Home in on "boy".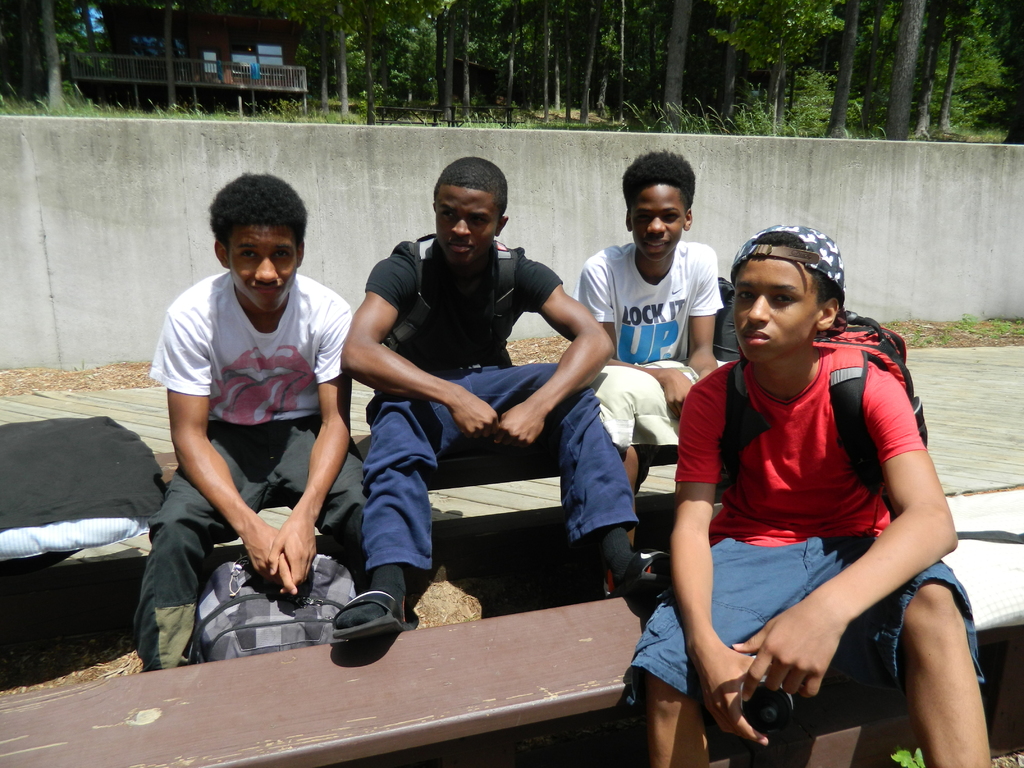
Homed in at [left=634, top=221, right=963, bottom=755].
